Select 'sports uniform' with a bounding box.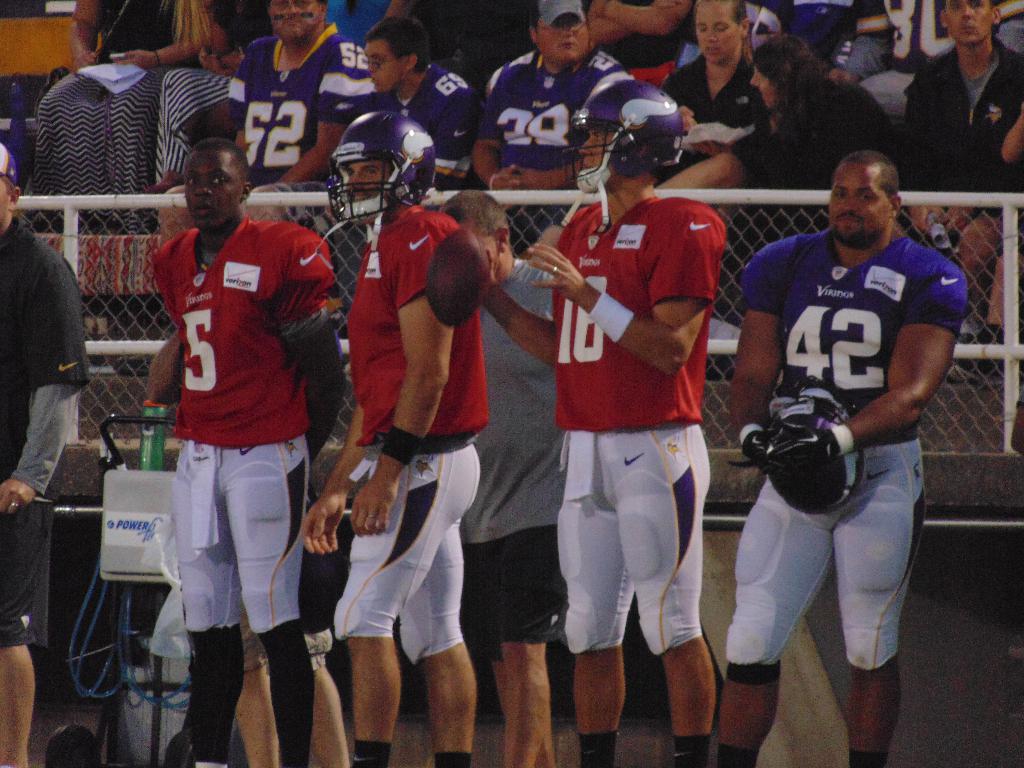
[333,202,493,648].
